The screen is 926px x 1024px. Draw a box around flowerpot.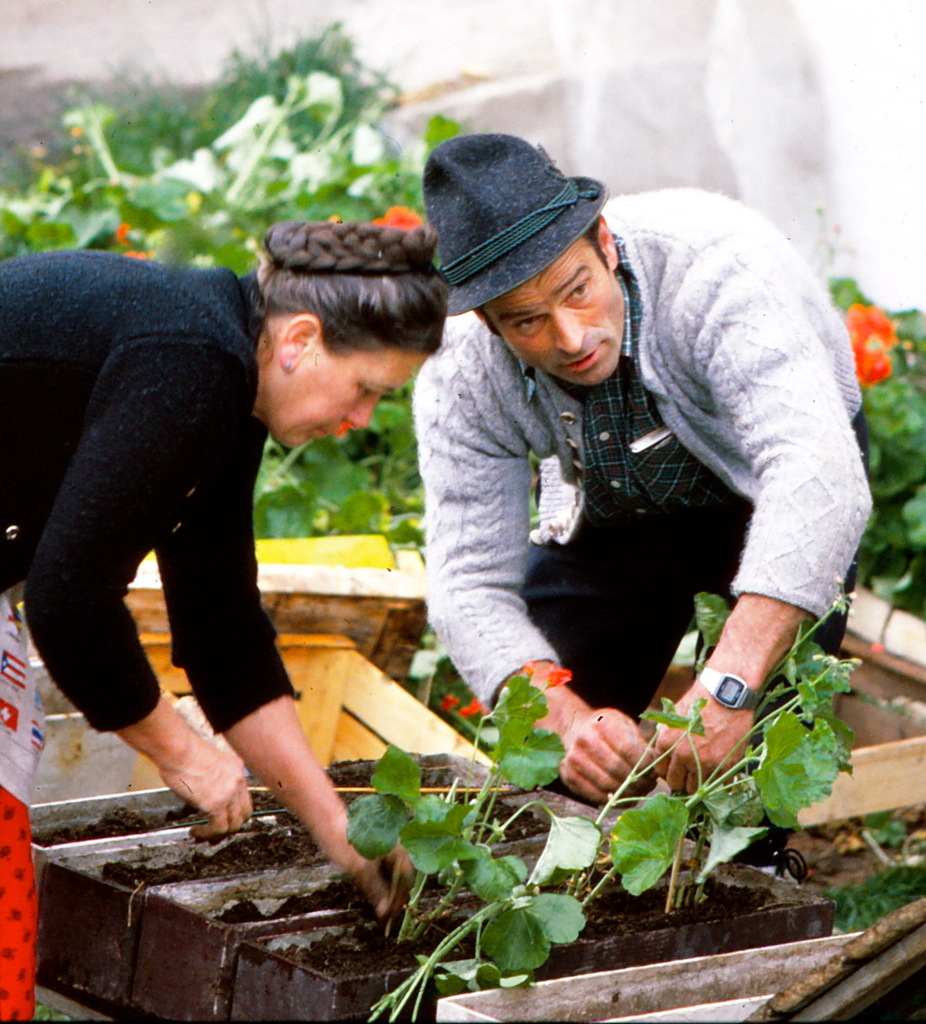
bbox(23, 742, 512, 866).
